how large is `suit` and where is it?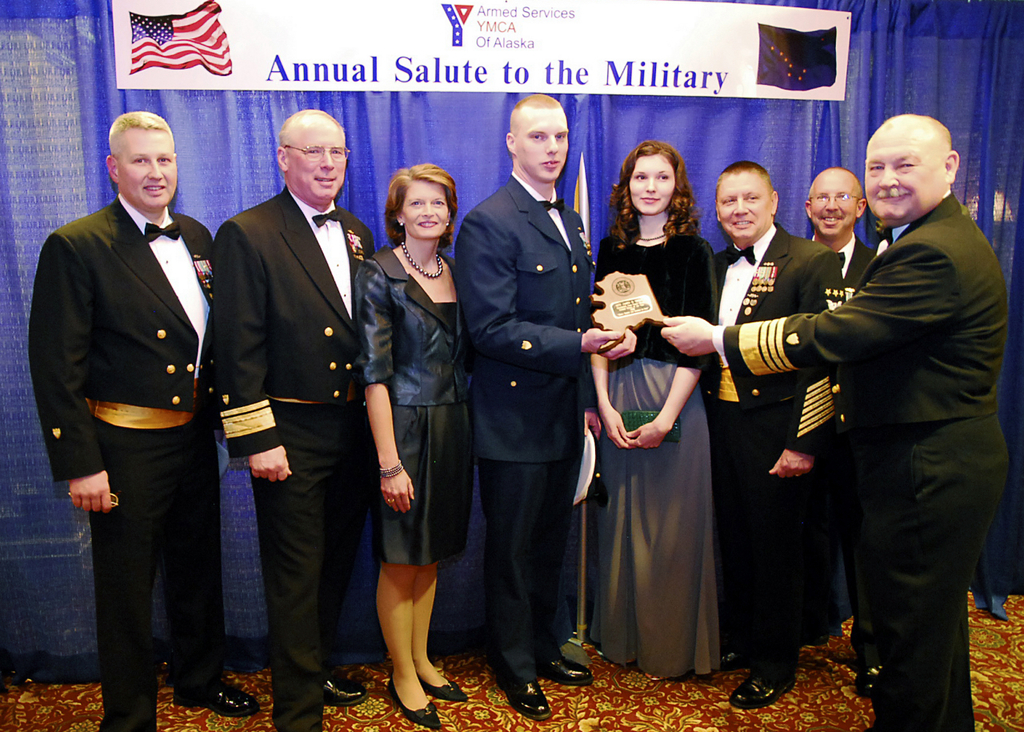
Bounding box: <region>360, 246, 466, 566</region>.
